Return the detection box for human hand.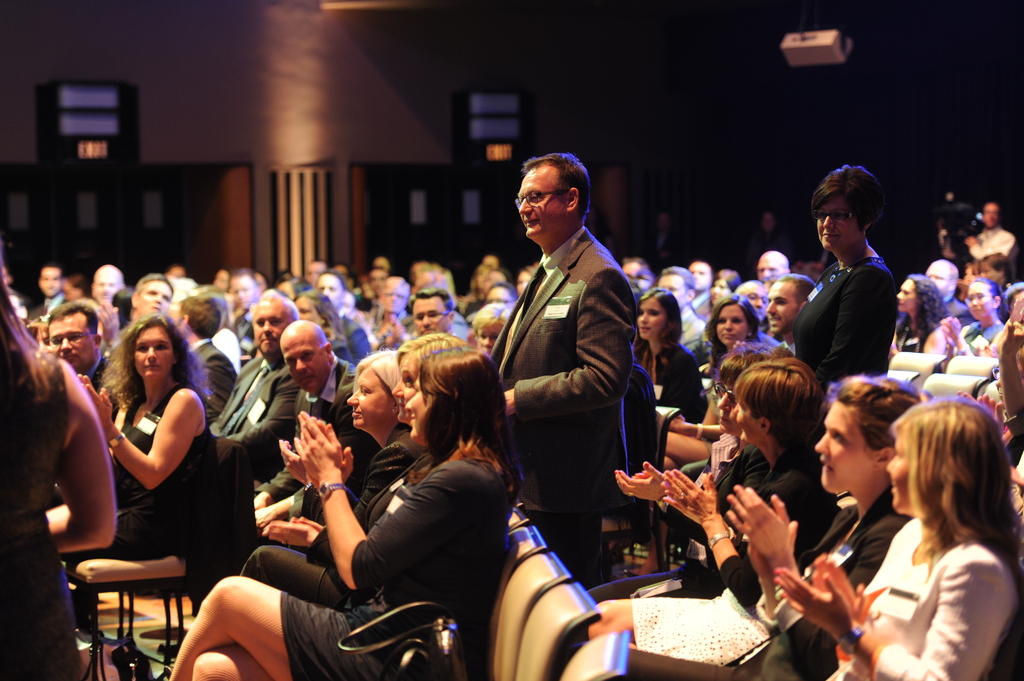
<bbox>81, 383, 114, 426</bbox>.
